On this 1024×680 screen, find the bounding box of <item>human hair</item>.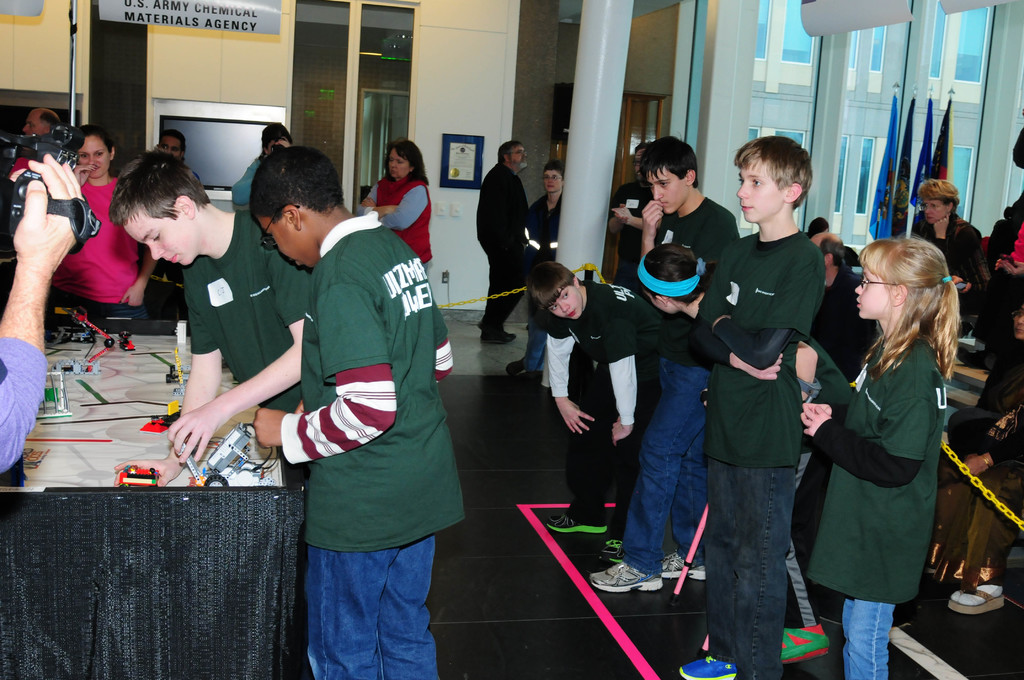
Bounding box: <bbox>643, 245, 710, 301</bbox>.
